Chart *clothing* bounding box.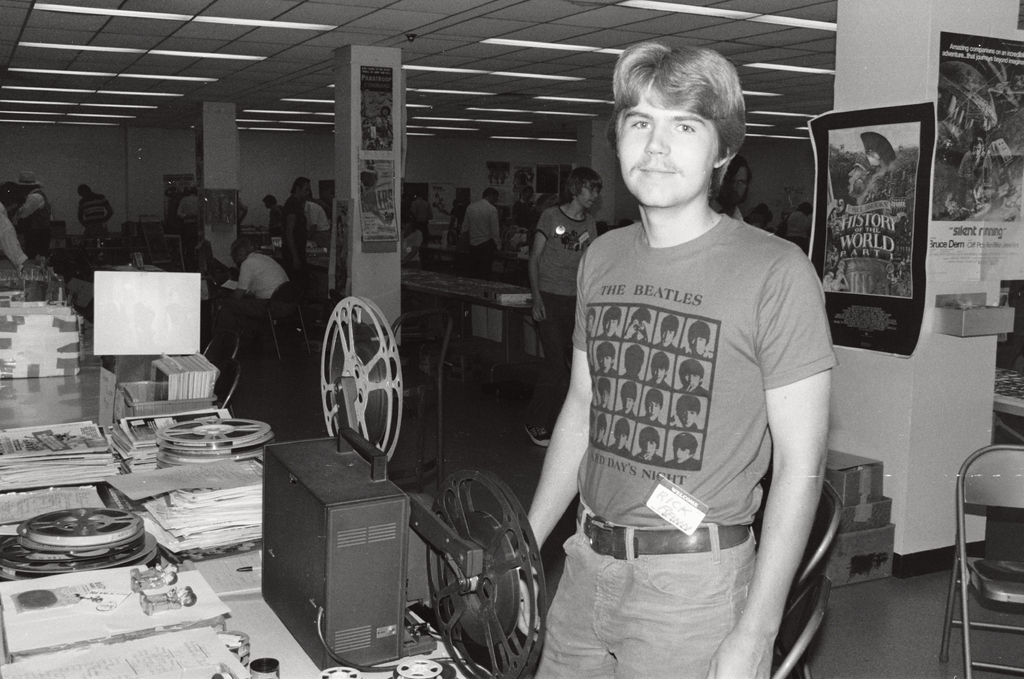
Charted: detection(410, 198, 433, 235).
